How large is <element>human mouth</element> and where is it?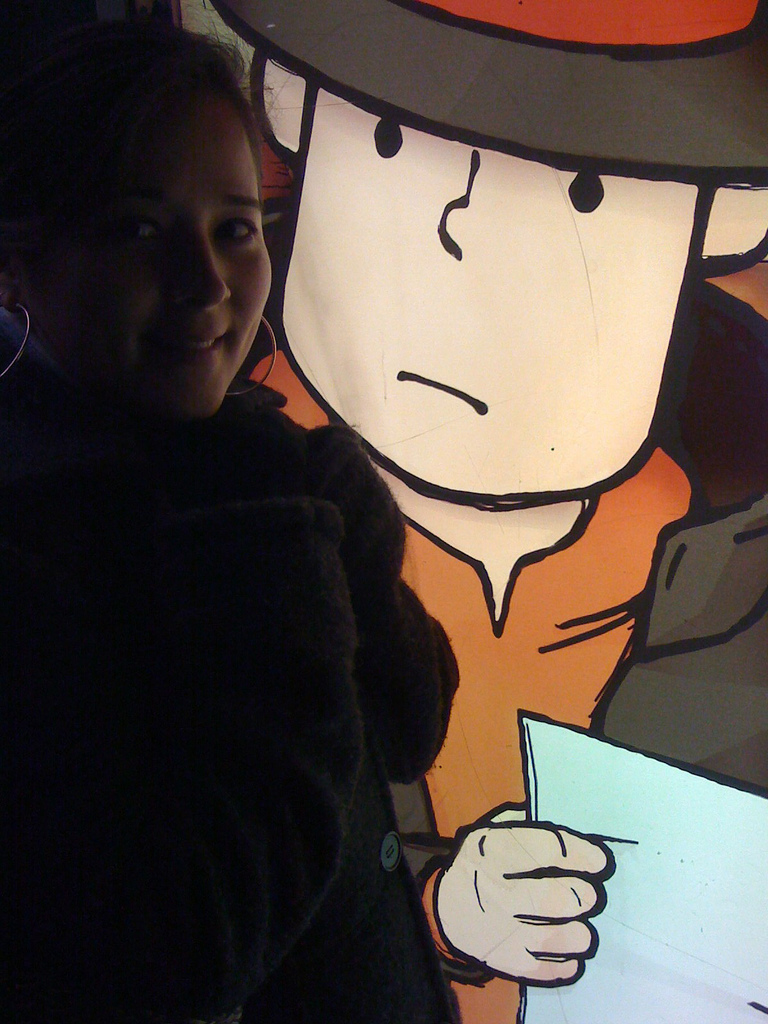
Bounding box: 156,307,240,394.
